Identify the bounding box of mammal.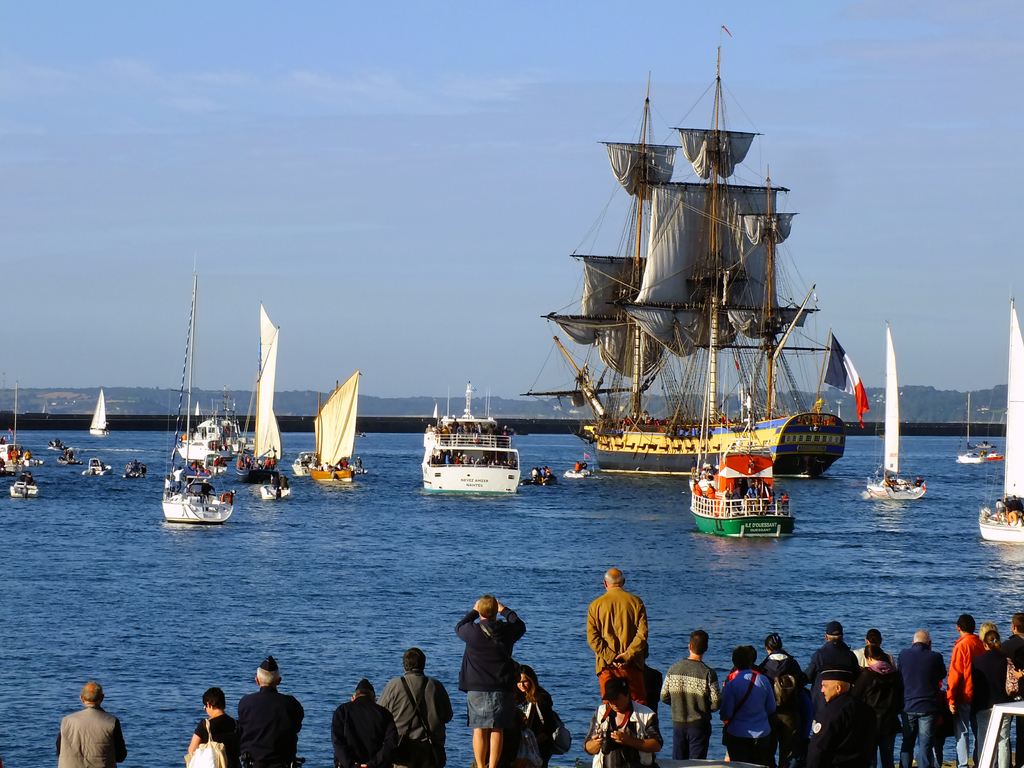
crop(1004, 616, 1023, 699).
